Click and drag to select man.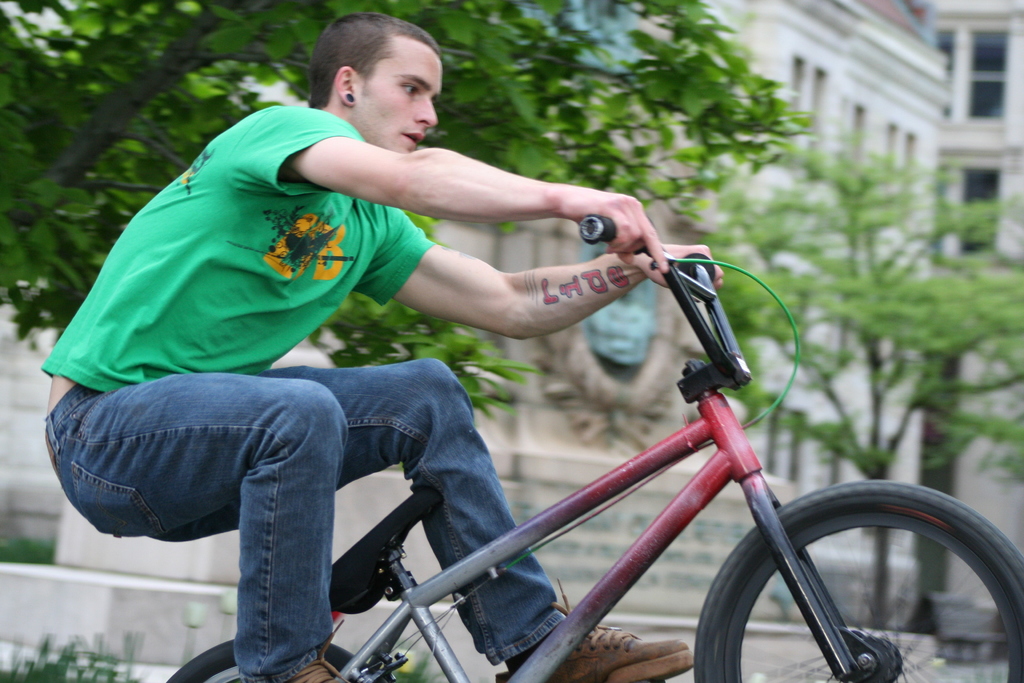
Selection: (33, 14, 726, 682).
